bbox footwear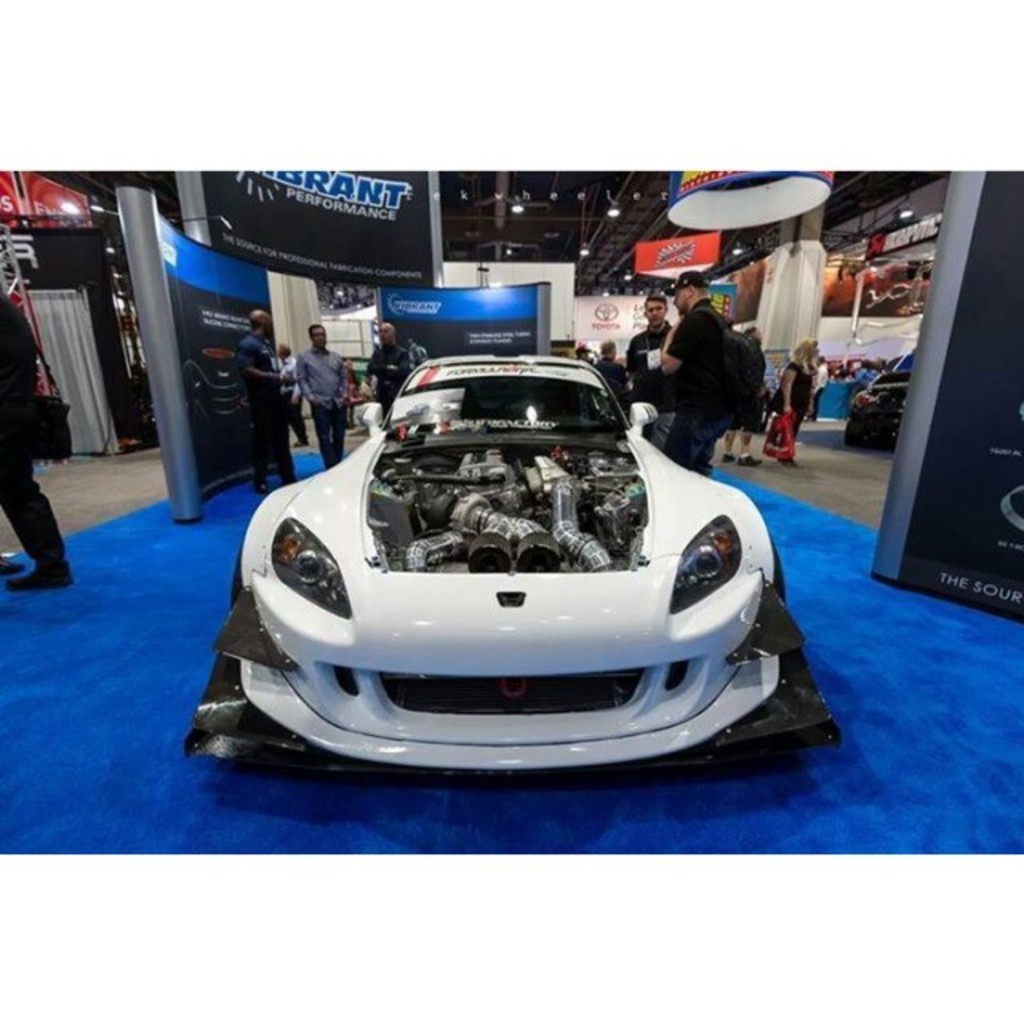
crop(738, 454, 760, 466)
